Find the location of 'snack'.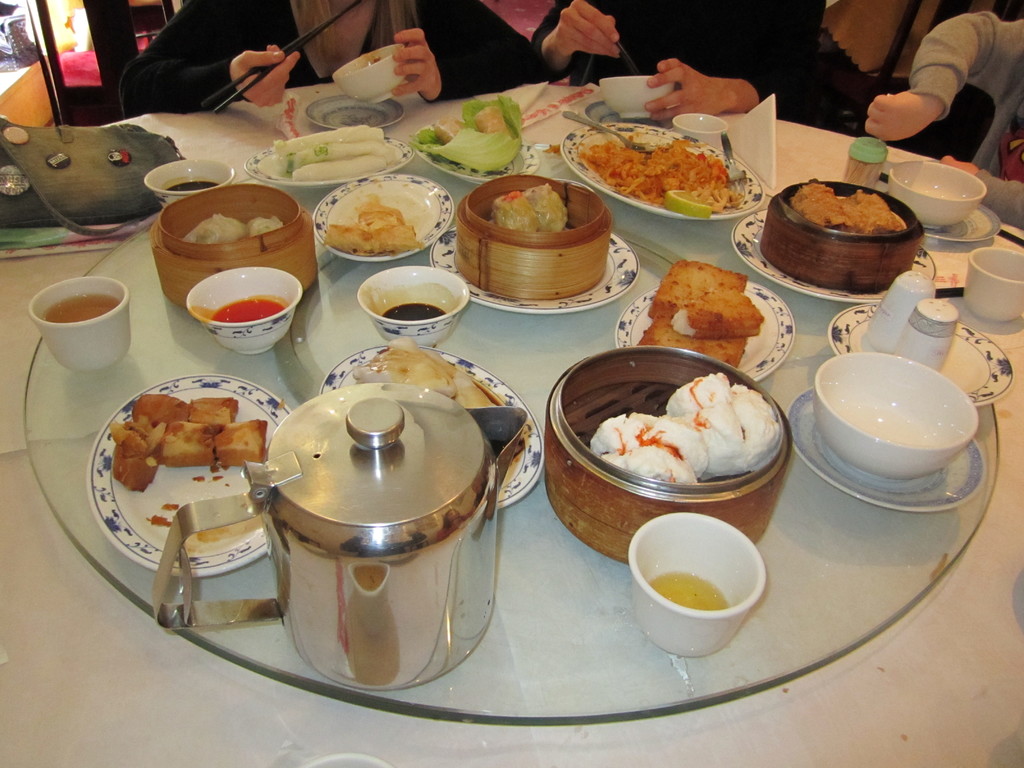
Location: pyautogui.locateOnScreen(523, 182, 568, 233).
